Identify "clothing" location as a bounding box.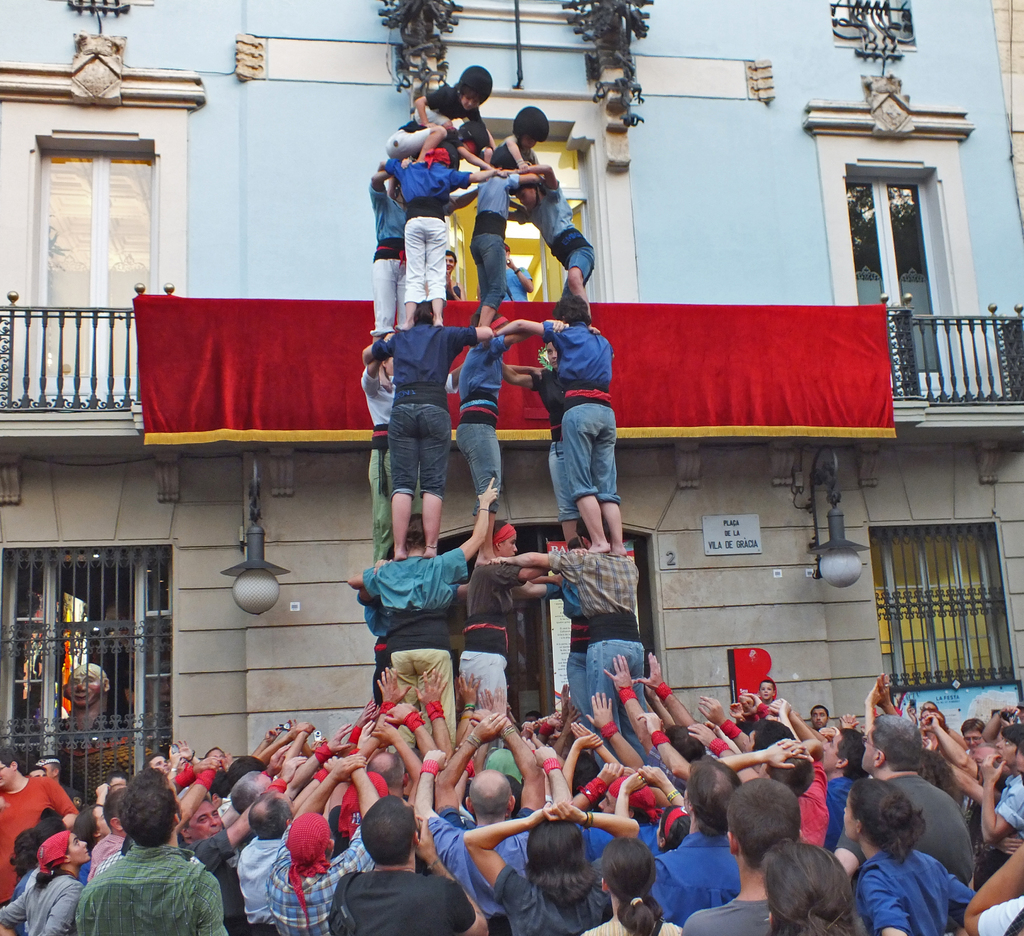
[left=822, top=761, right=864, bottom=849].
